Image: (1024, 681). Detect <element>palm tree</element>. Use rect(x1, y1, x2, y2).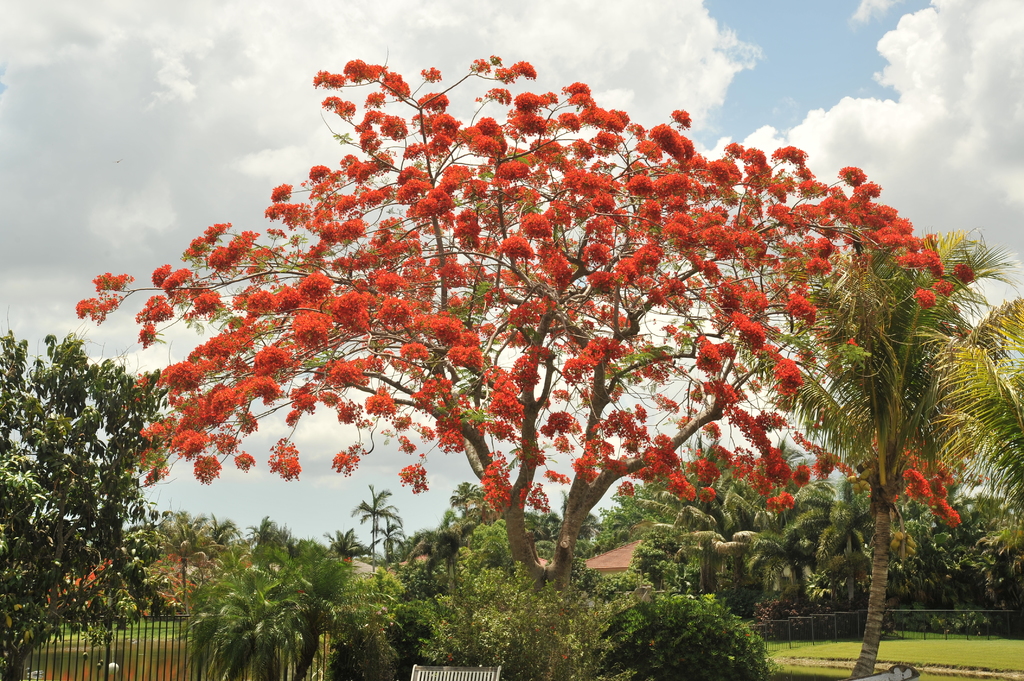
rect(319, 524, 378, 553).
